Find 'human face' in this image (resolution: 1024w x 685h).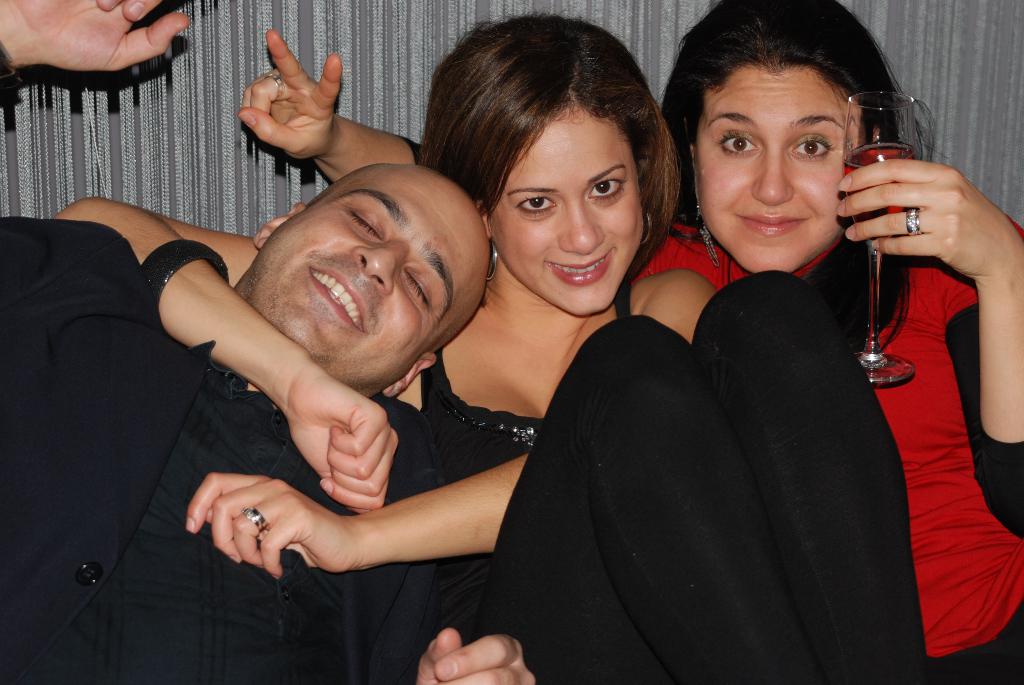
319:190:459:354.
